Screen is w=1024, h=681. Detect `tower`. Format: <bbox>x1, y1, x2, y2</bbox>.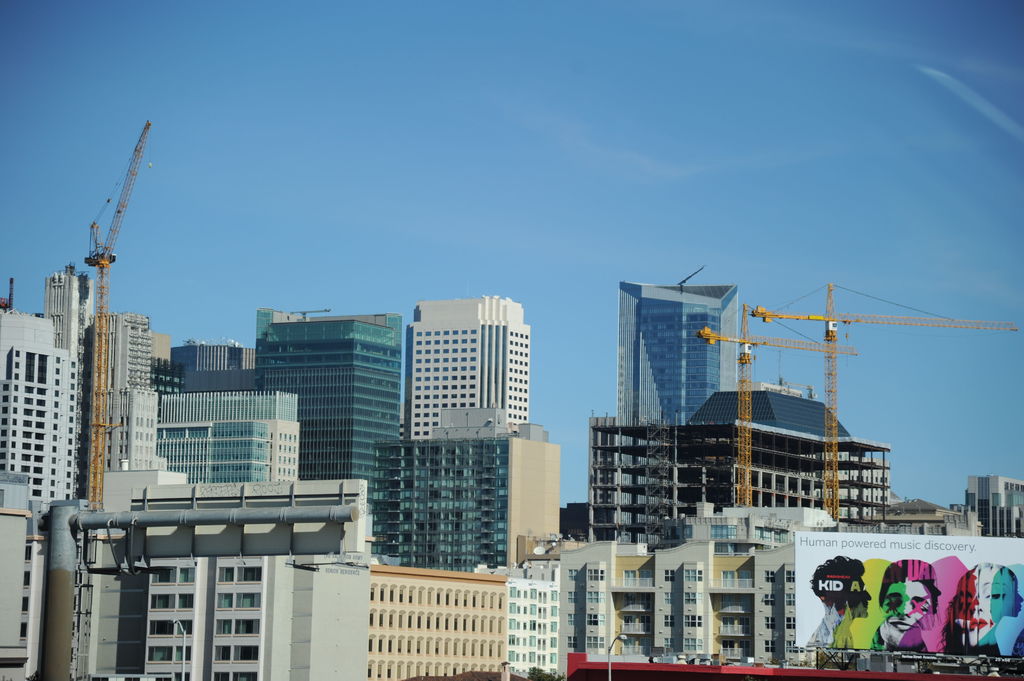
<bbox>81, 308, 154, 503</bbox>.
